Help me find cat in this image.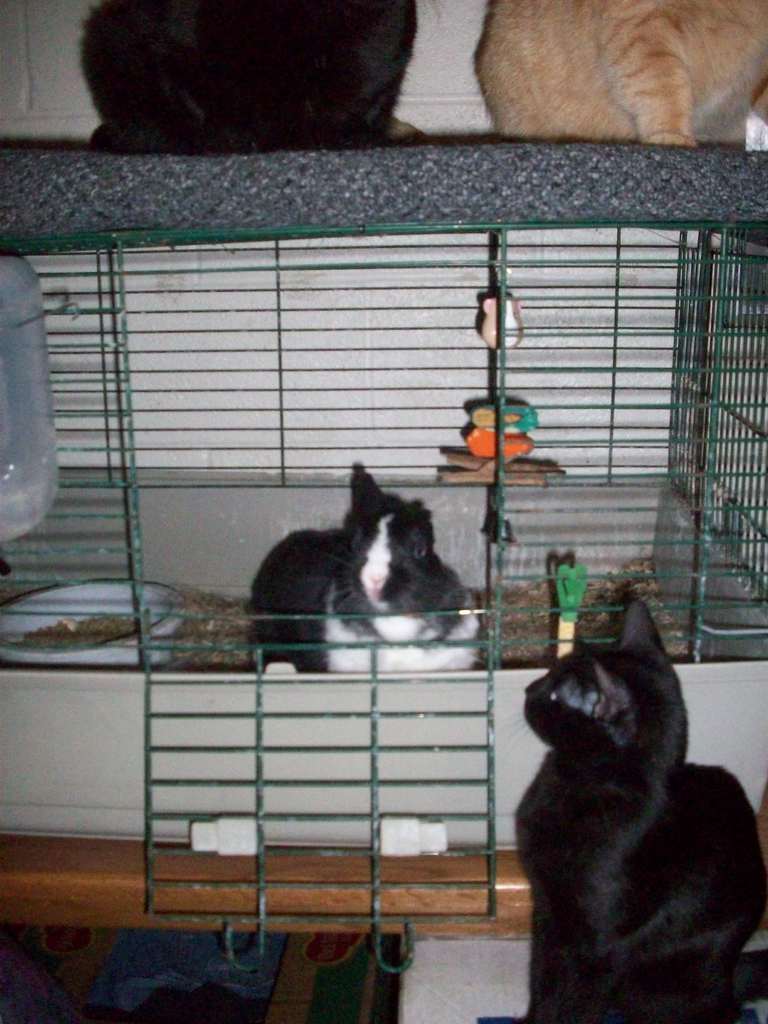
Found it: <box>499,603,767,1023</box>.
